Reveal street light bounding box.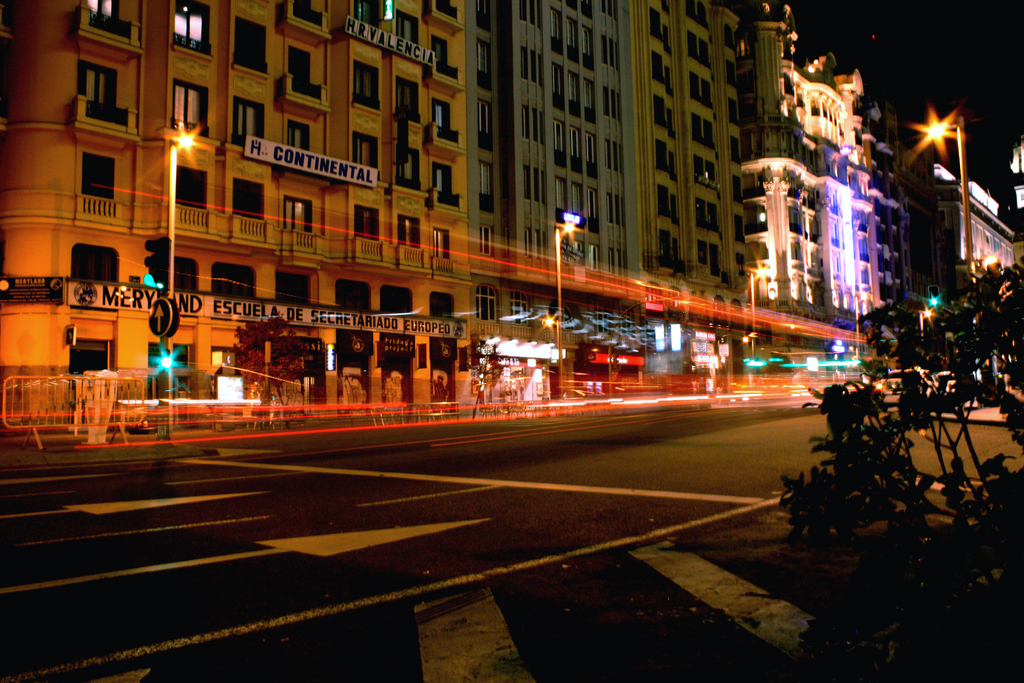
Revealed: 913, 113, 974, 284.
